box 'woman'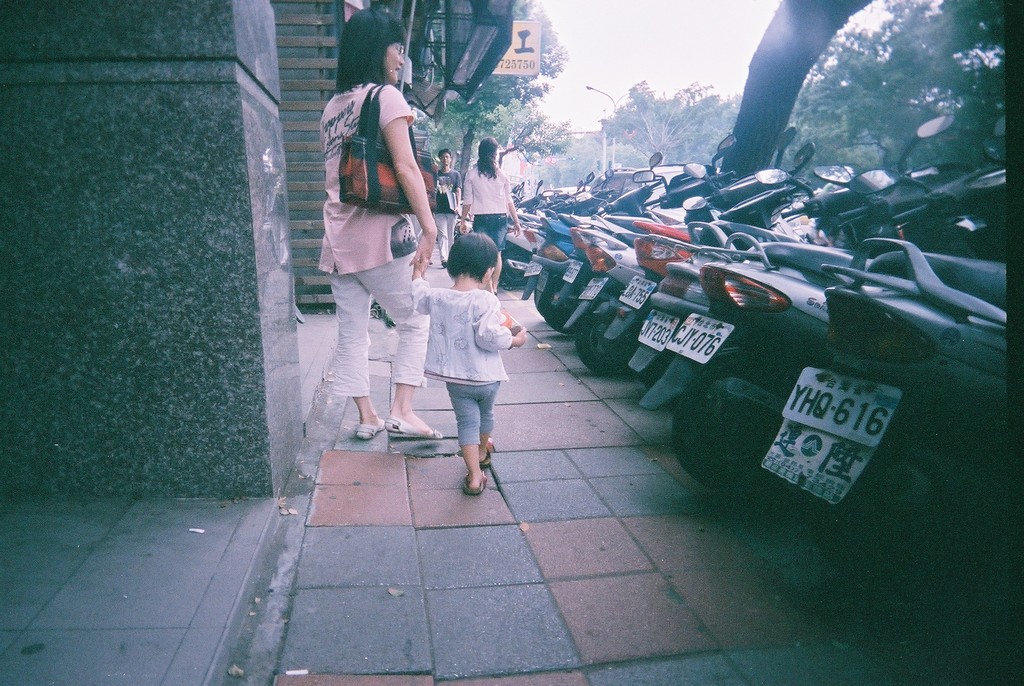
299:9:451:457
